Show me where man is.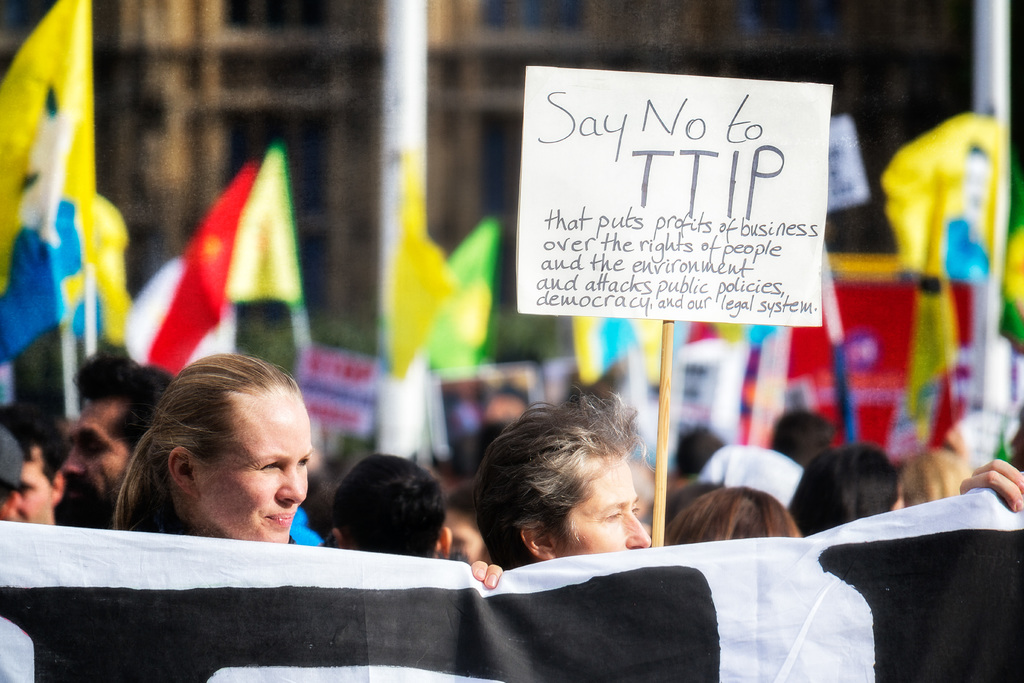
man is at 0,400,66,536.
